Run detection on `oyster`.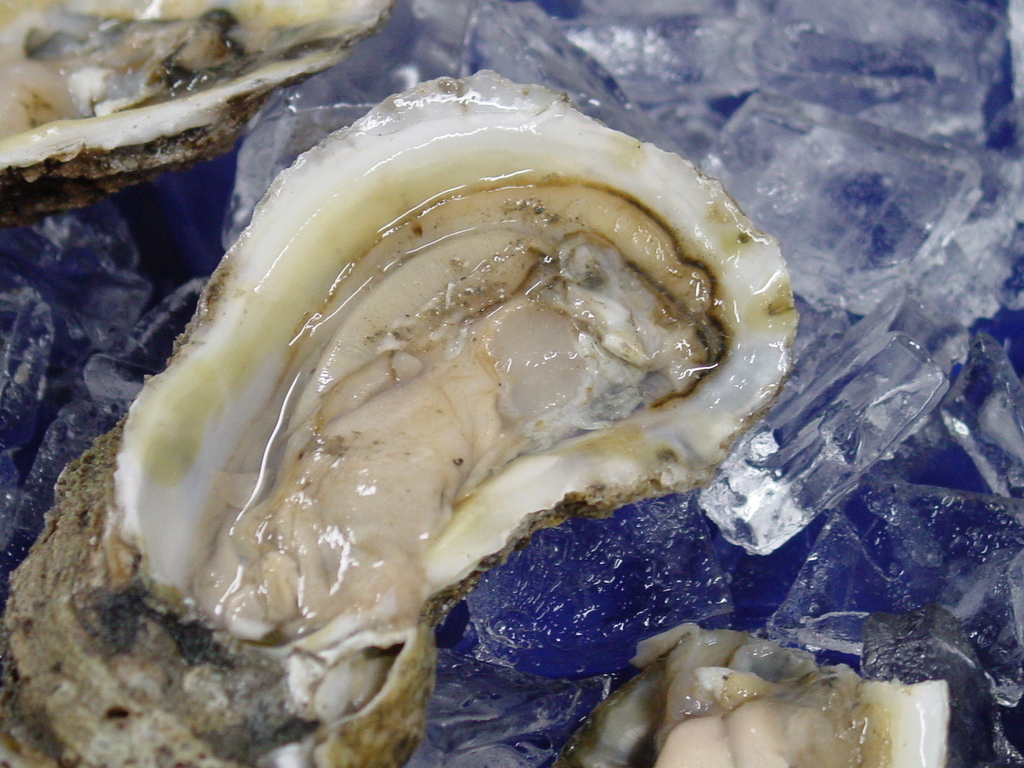
Result: 0:0:407:237.
